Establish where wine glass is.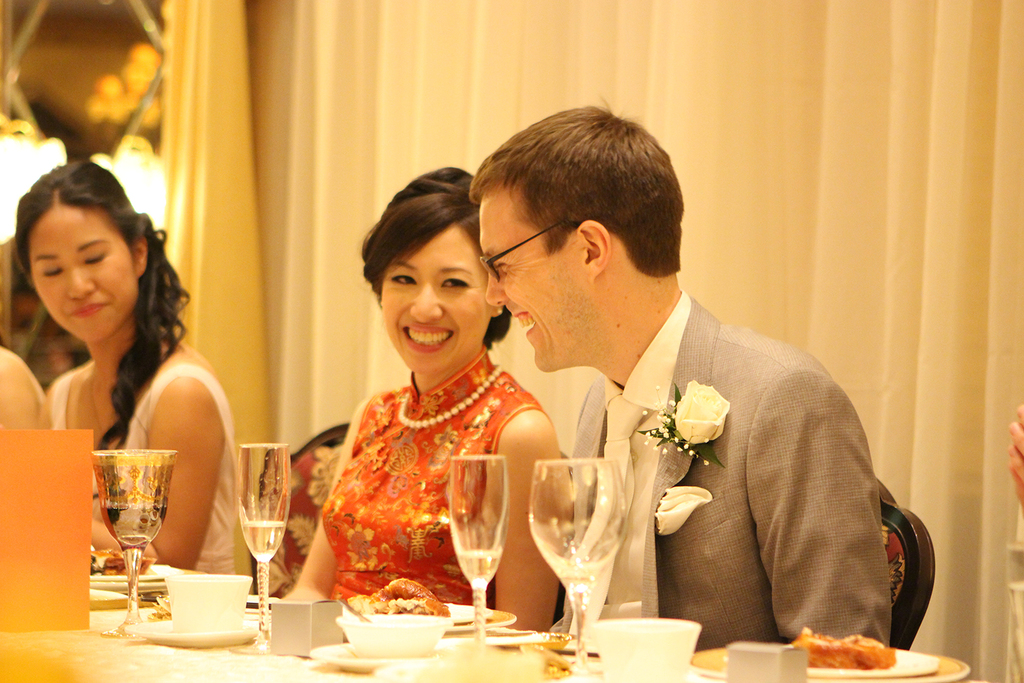
Established at l=217, t=439, r=285, b=655.
